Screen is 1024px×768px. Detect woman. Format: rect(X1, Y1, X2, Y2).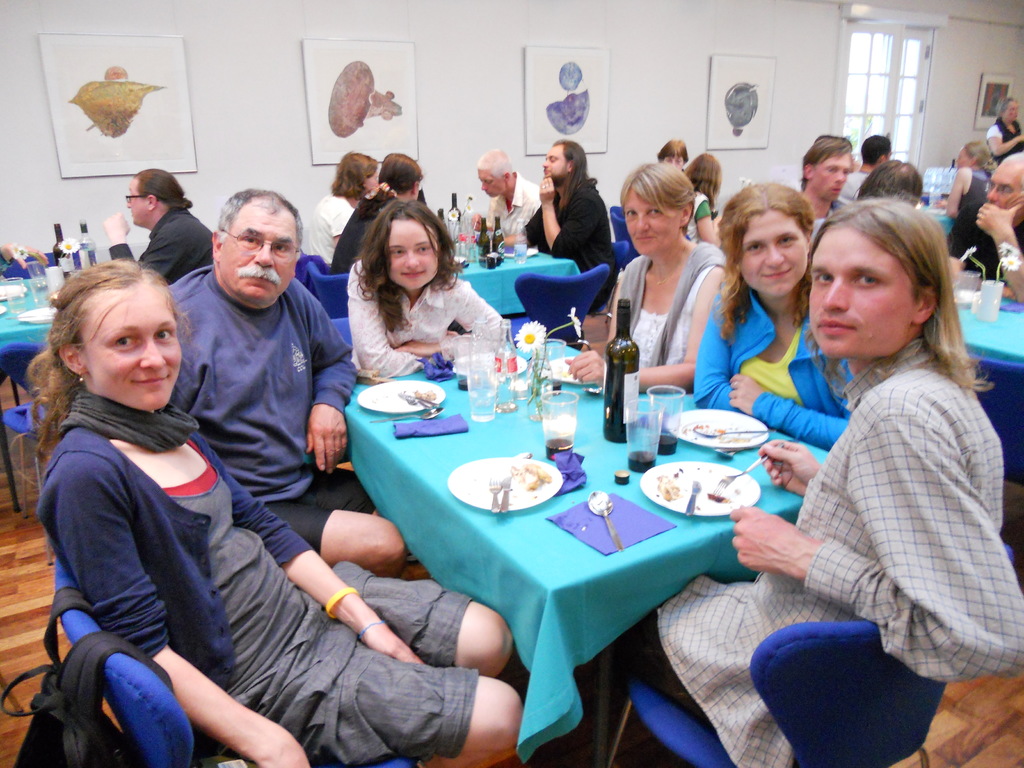
rect(323, 200, 492, 382).
